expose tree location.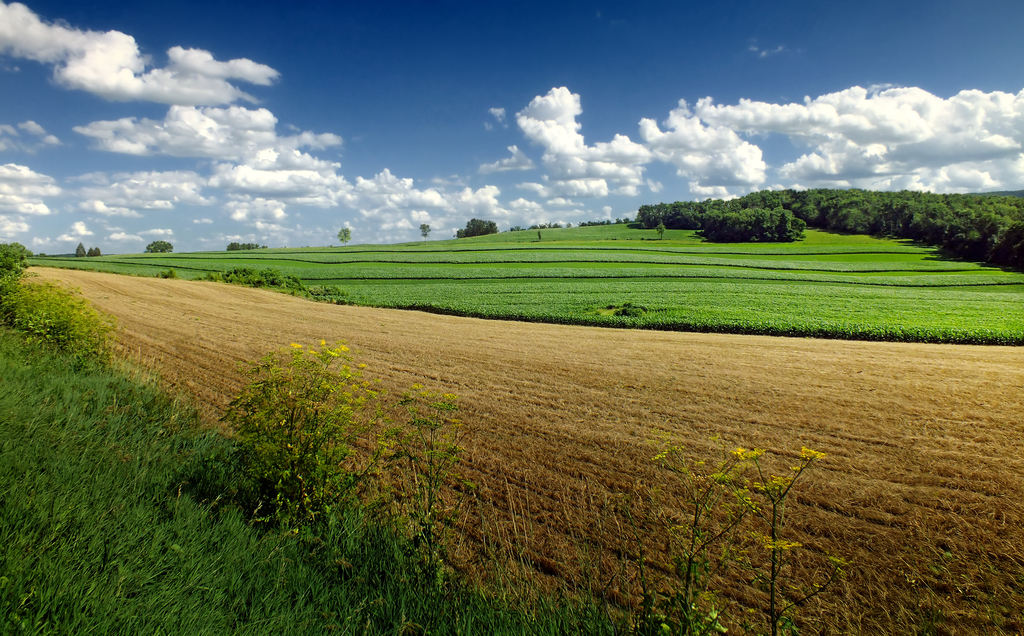
Exposed at box(143, 239, 172, 253).
